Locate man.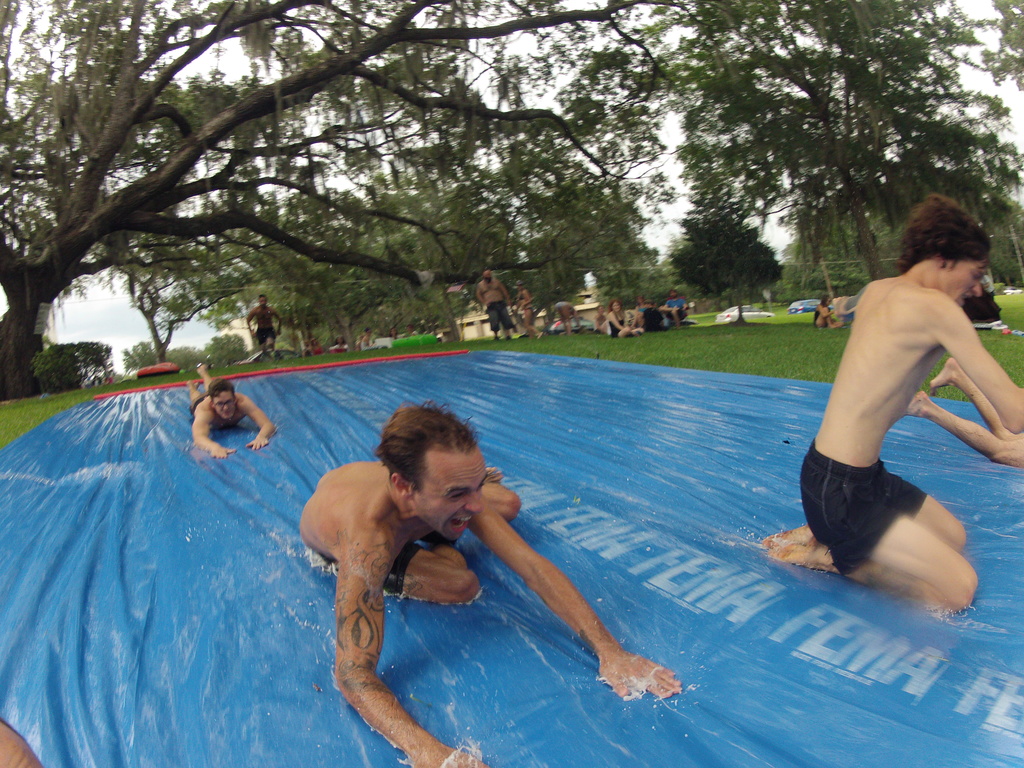
Bounding box: x1=239, y1=296, x2=280, y2=359.
